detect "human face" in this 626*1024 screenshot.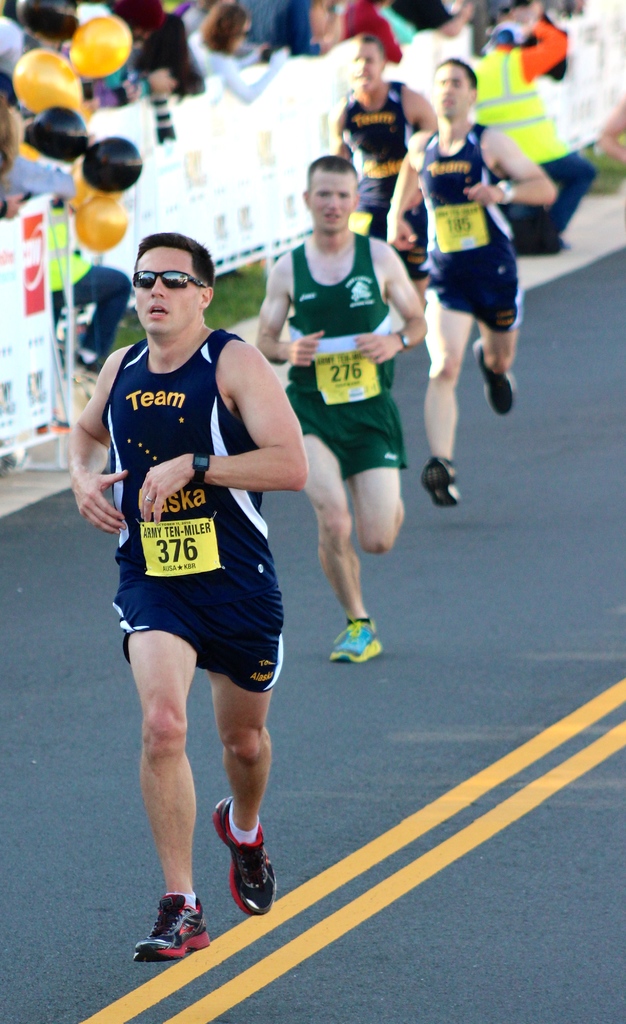
Detection: pyautogui.locateOnScreen(347, 41, 380, 95).
